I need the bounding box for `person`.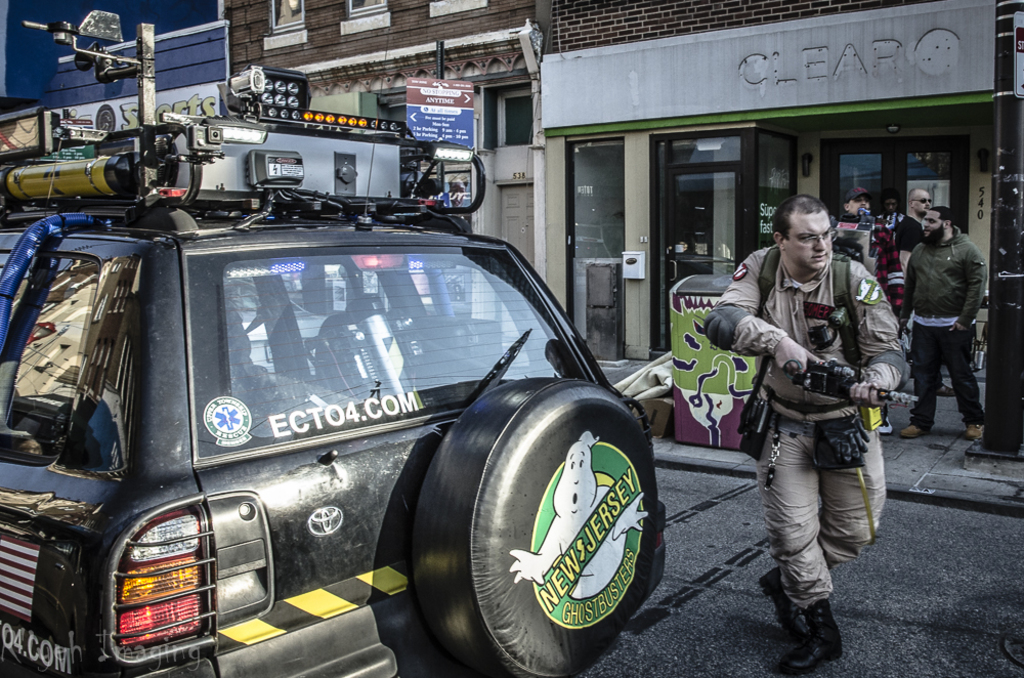
Here it is: detection(824, 184, 900, 438).
